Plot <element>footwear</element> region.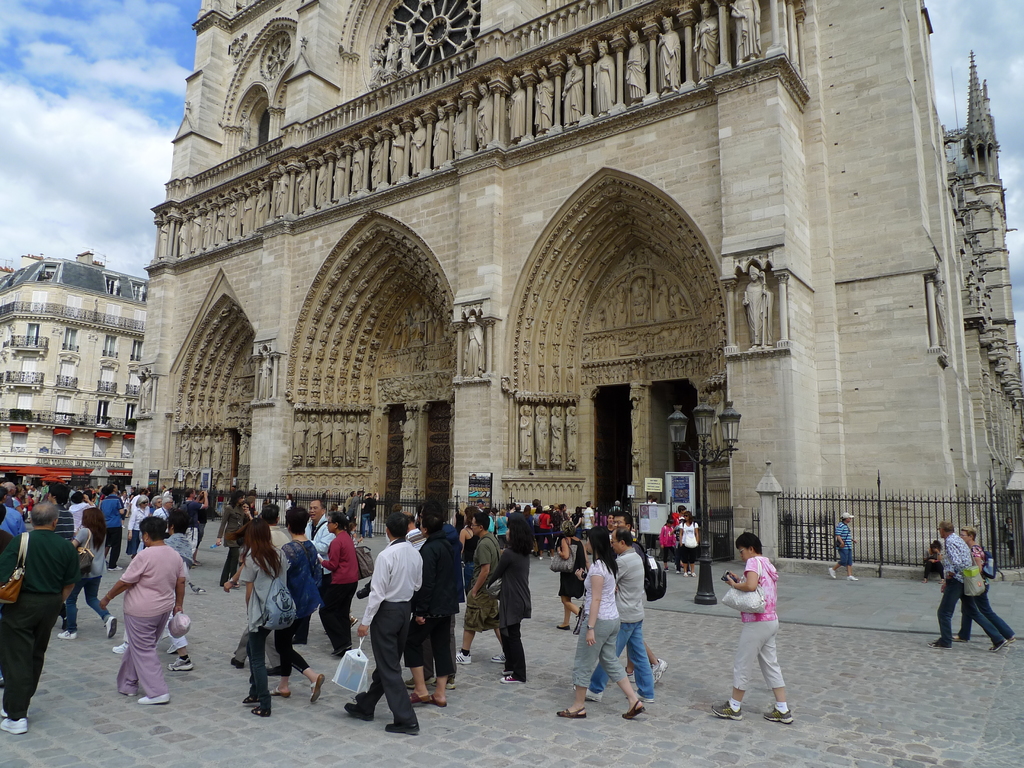
Plotted at (707,696,744,720).
